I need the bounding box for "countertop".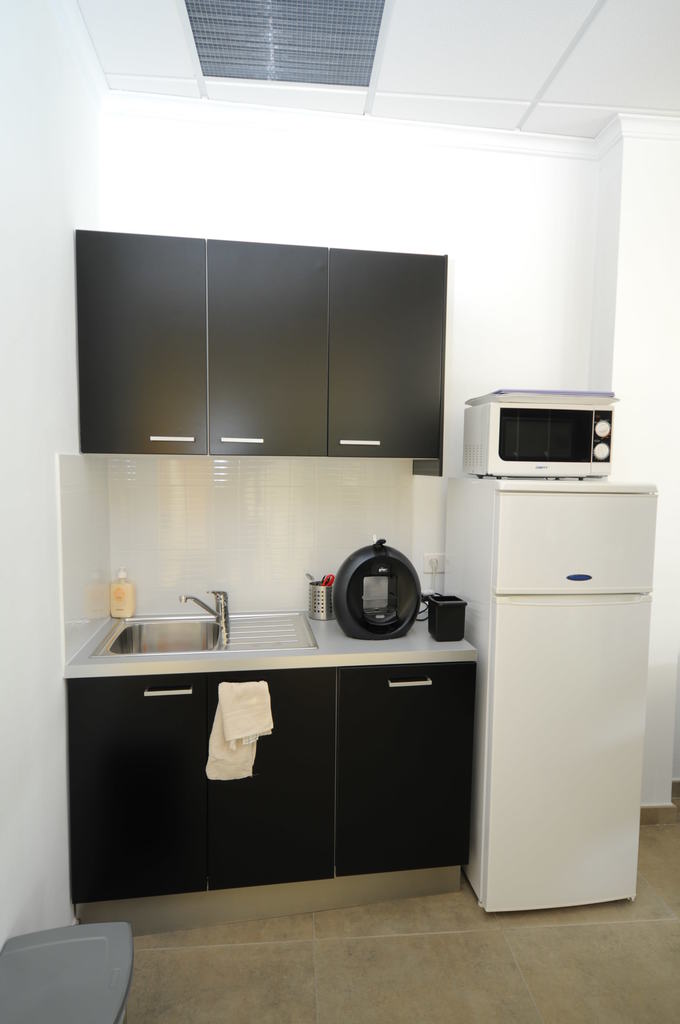
Here it is: bbox=[60, 594, 472, 686].
